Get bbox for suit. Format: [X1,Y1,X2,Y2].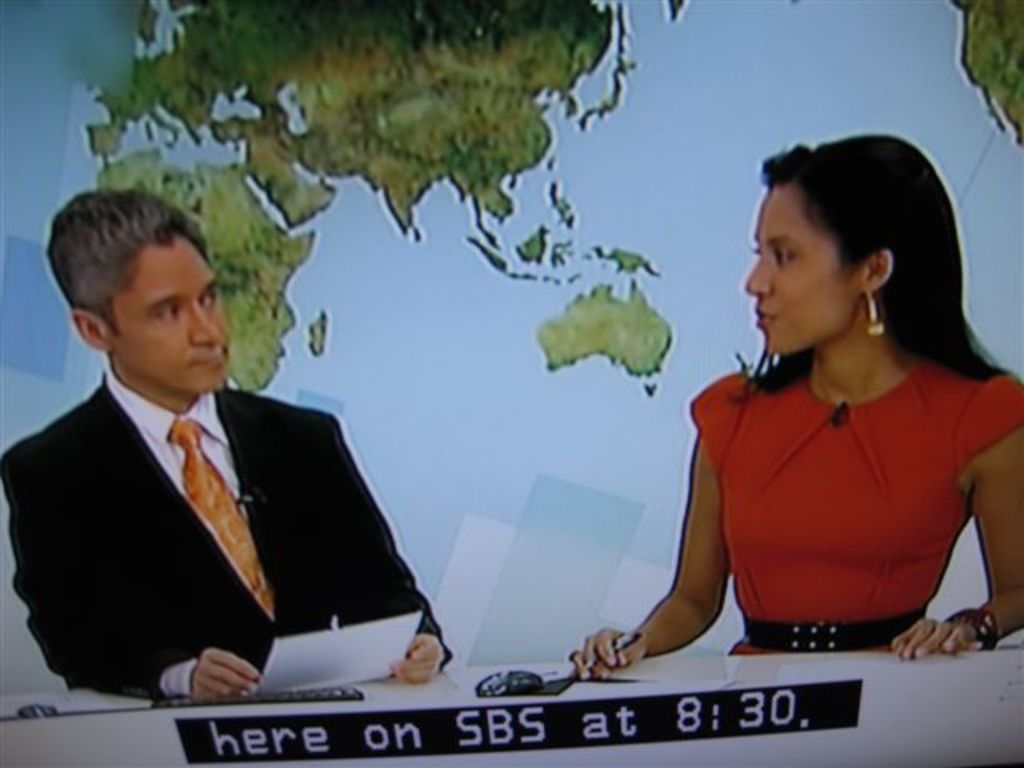
[62,334,445,702].
